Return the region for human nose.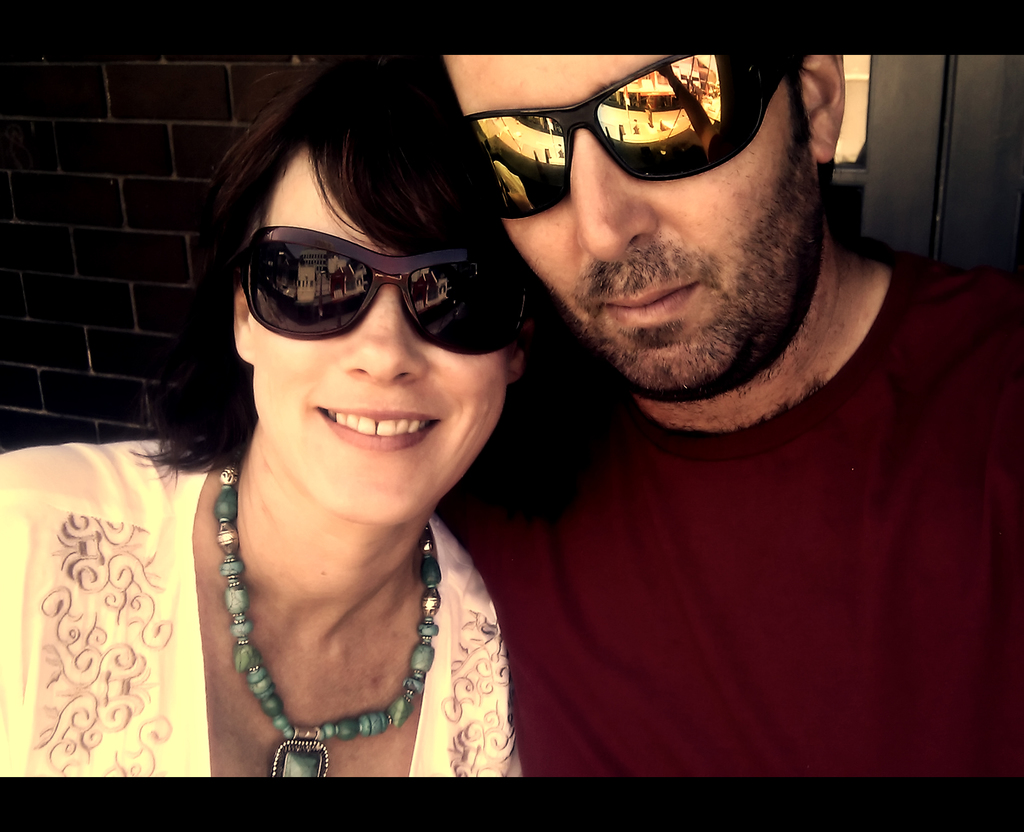
detection(341, 299, 422, 386).
